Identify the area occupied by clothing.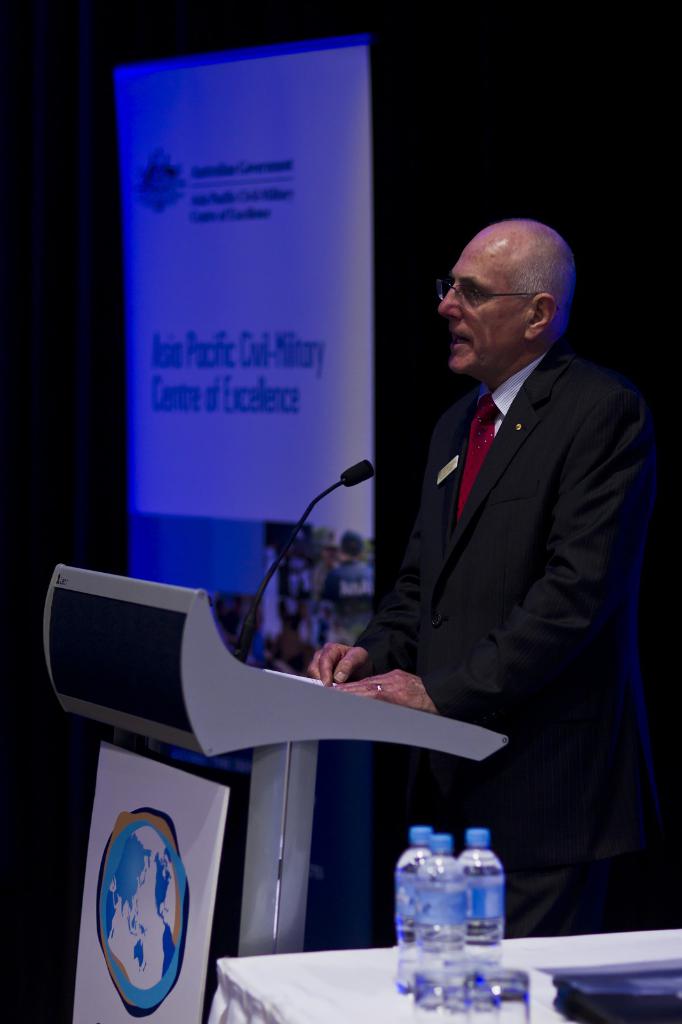
Area: bbox(319, 328, 681, 916).
